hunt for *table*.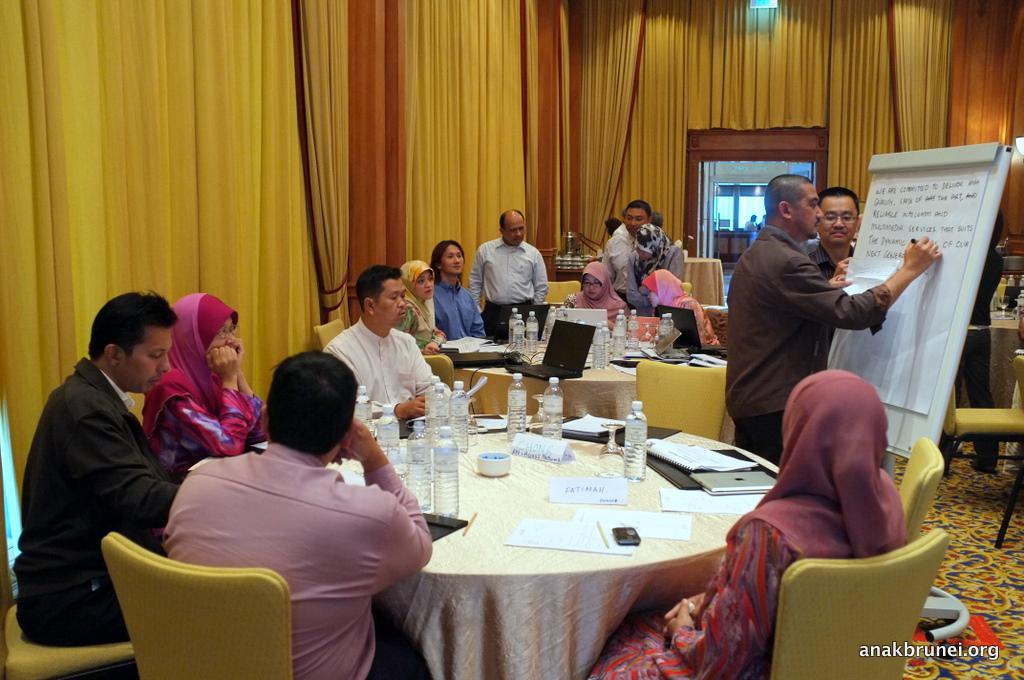
Hunted down at region(955, 307, 1023, 410).
